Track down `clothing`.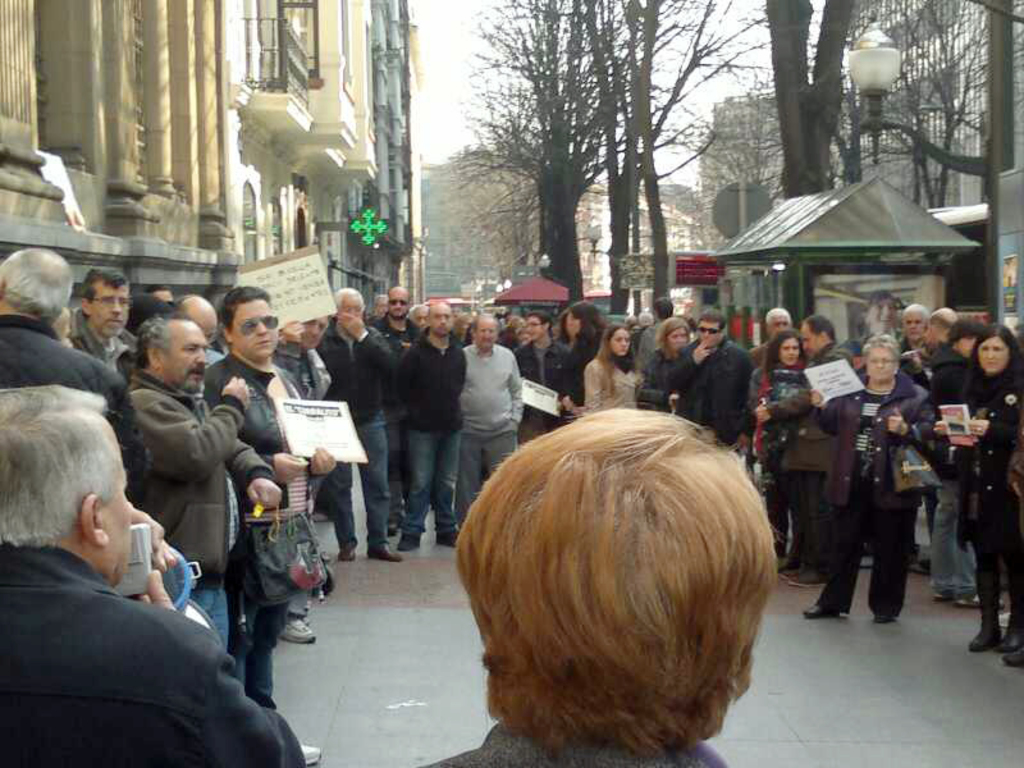
Tracked to {"x1": 0, "y1": 314, "x2": 133, "y2": 504}.
